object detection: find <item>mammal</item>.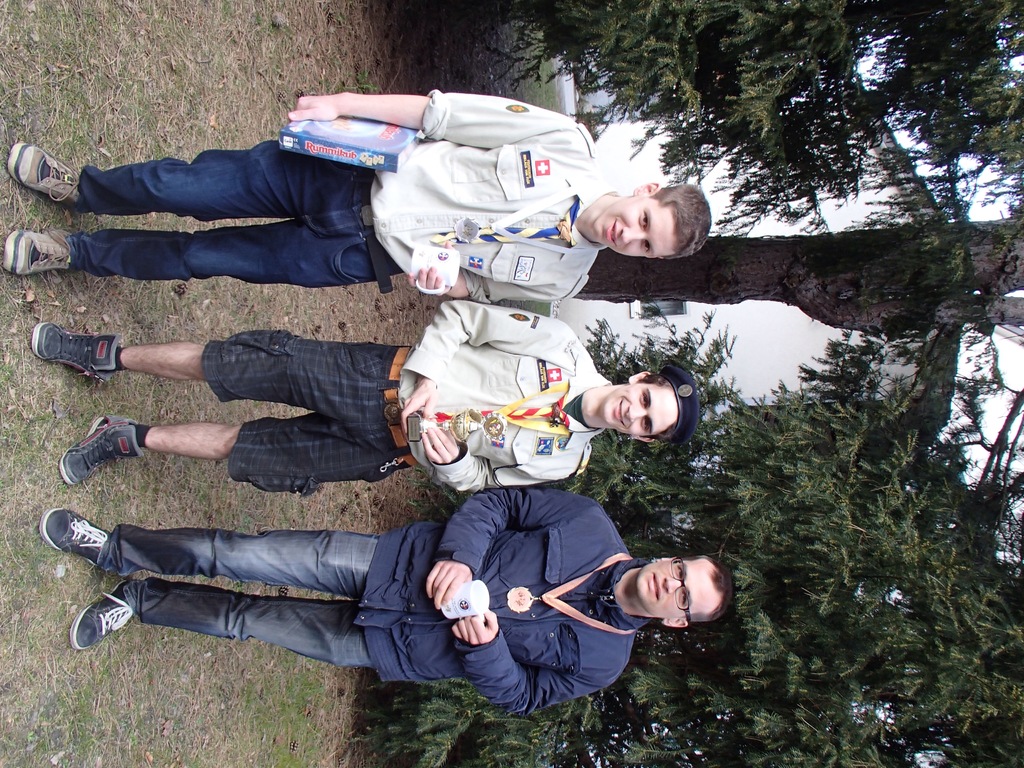
<box>56,462,724,694</box>.
